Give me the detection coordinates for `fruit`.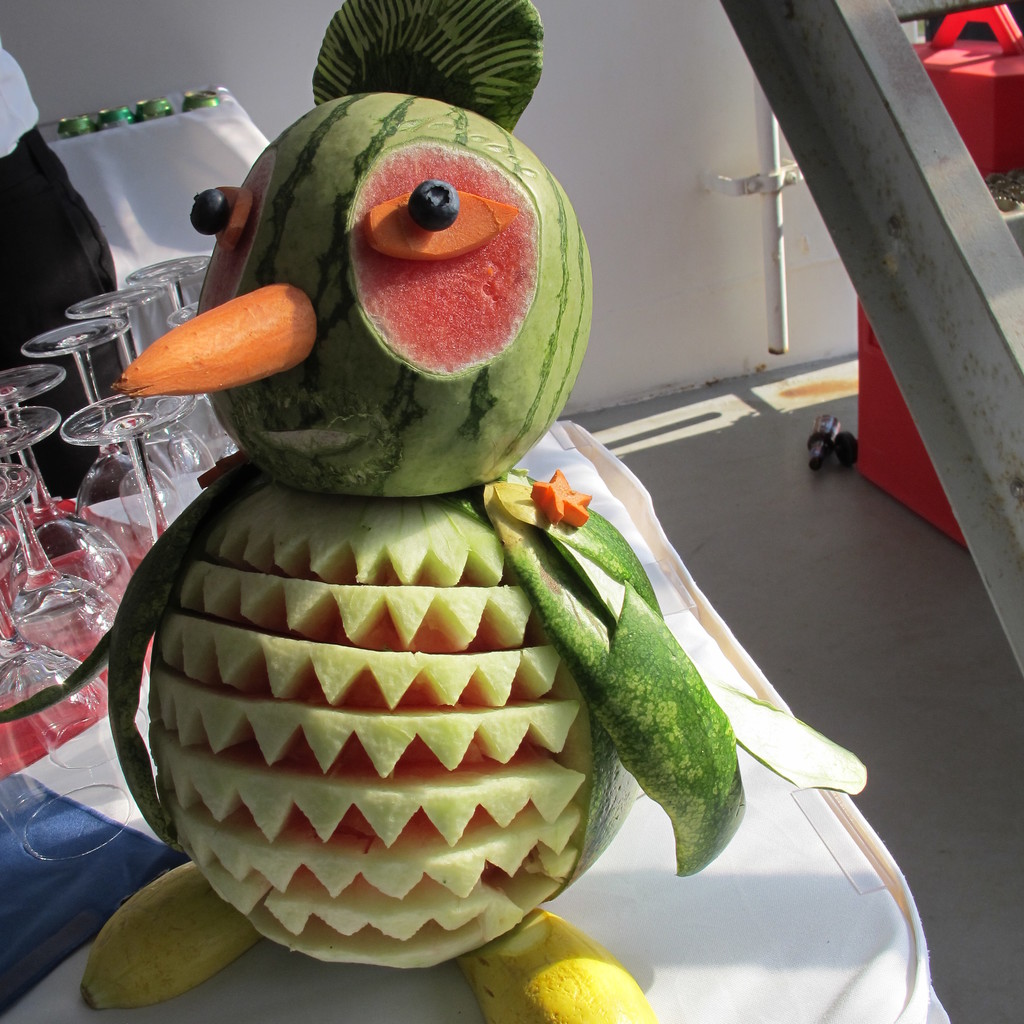
select_region(144, 492, 641, 970).
